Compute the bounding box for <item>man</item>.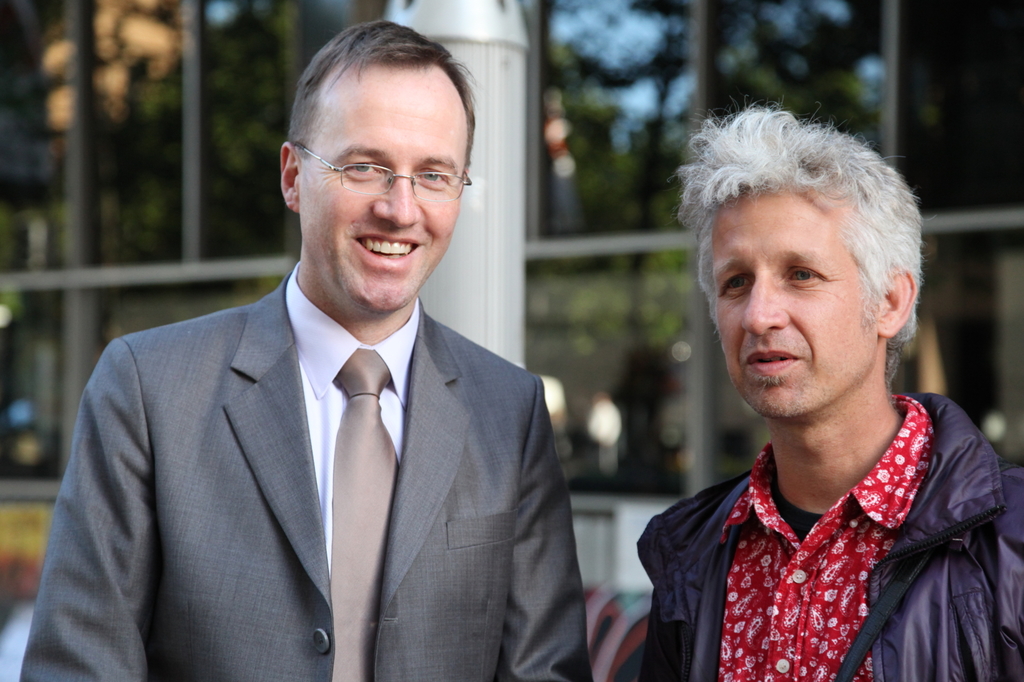
detection(37, 74, 620, 675).
